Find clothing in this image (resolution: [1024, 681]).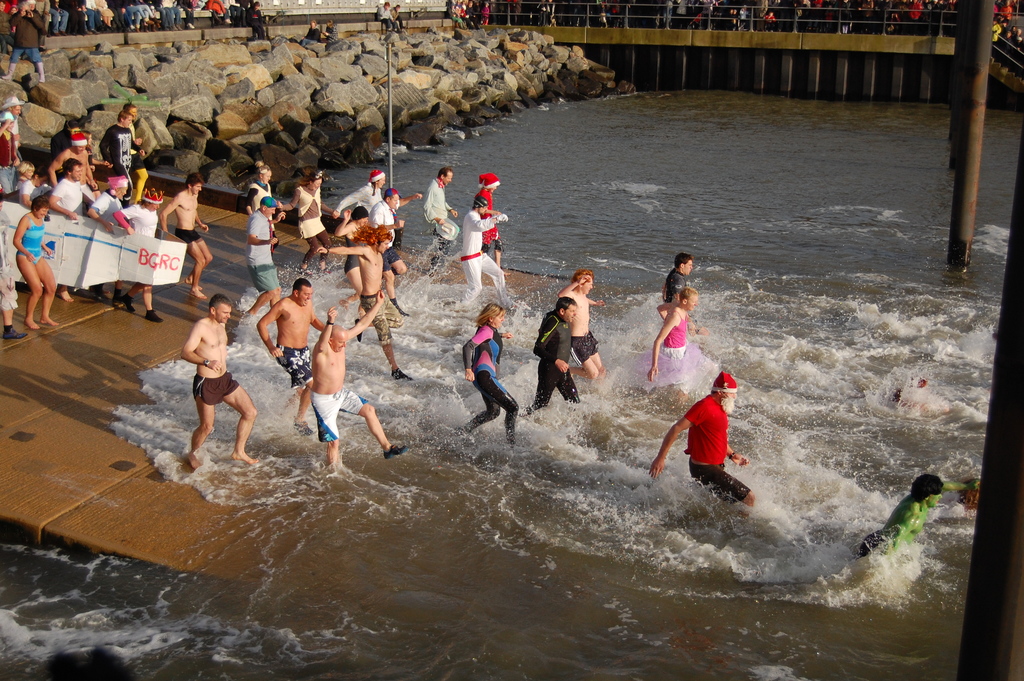
[323, 21, 339, 44].
